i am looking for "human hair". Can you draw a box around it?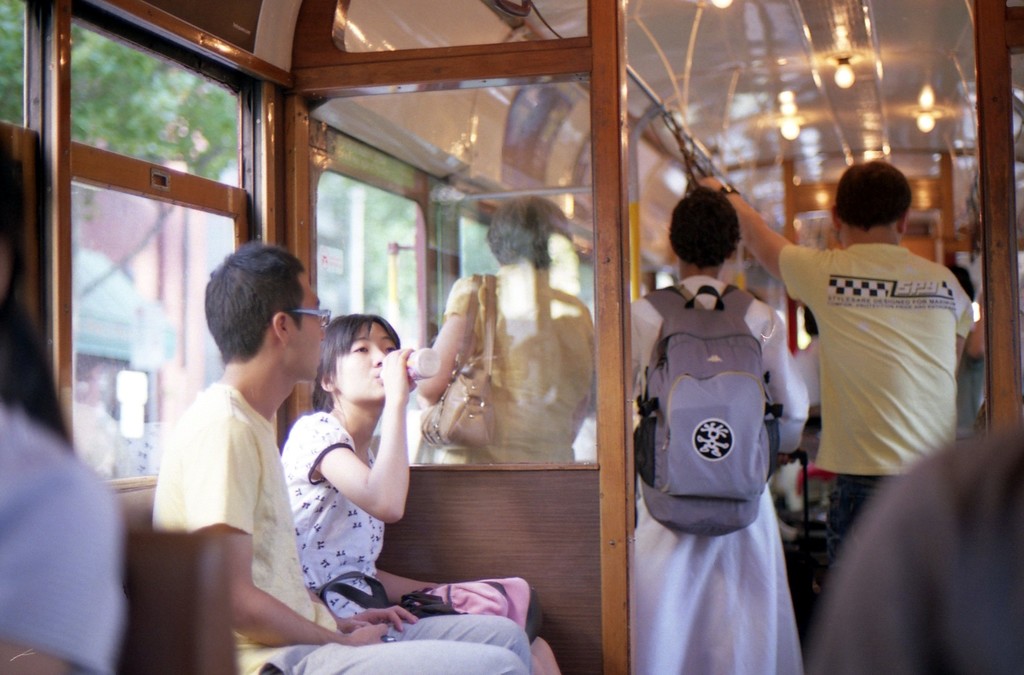
Sure, the bounding box is {"left": 307, "top": 311, "right": 401, "bottom": 415}.
